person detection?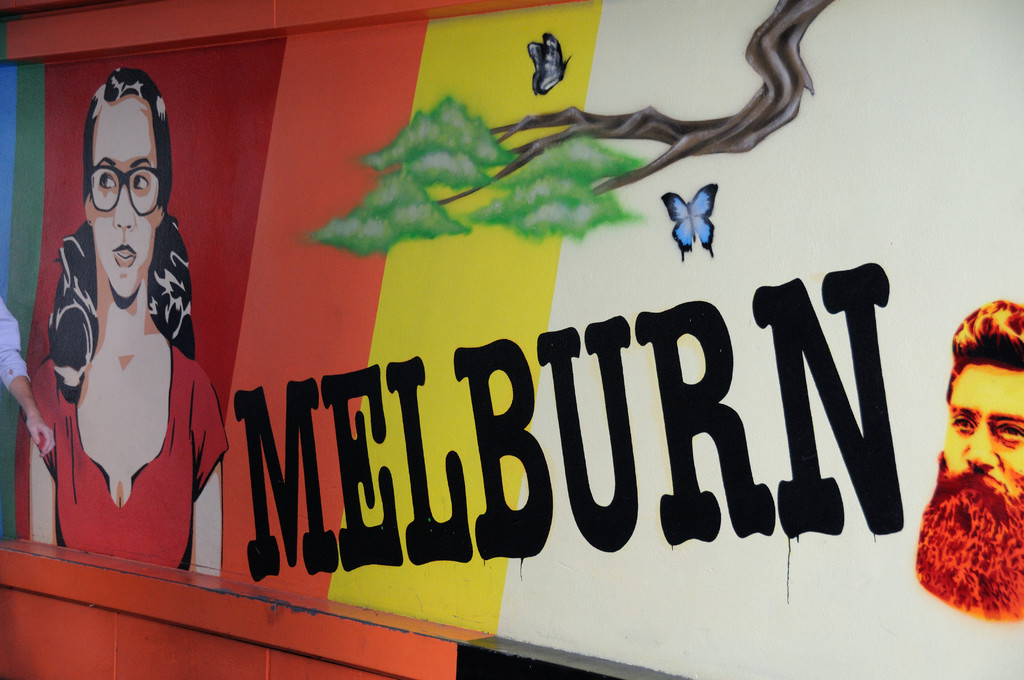
bbox=[912, 296, 1023, 621]
